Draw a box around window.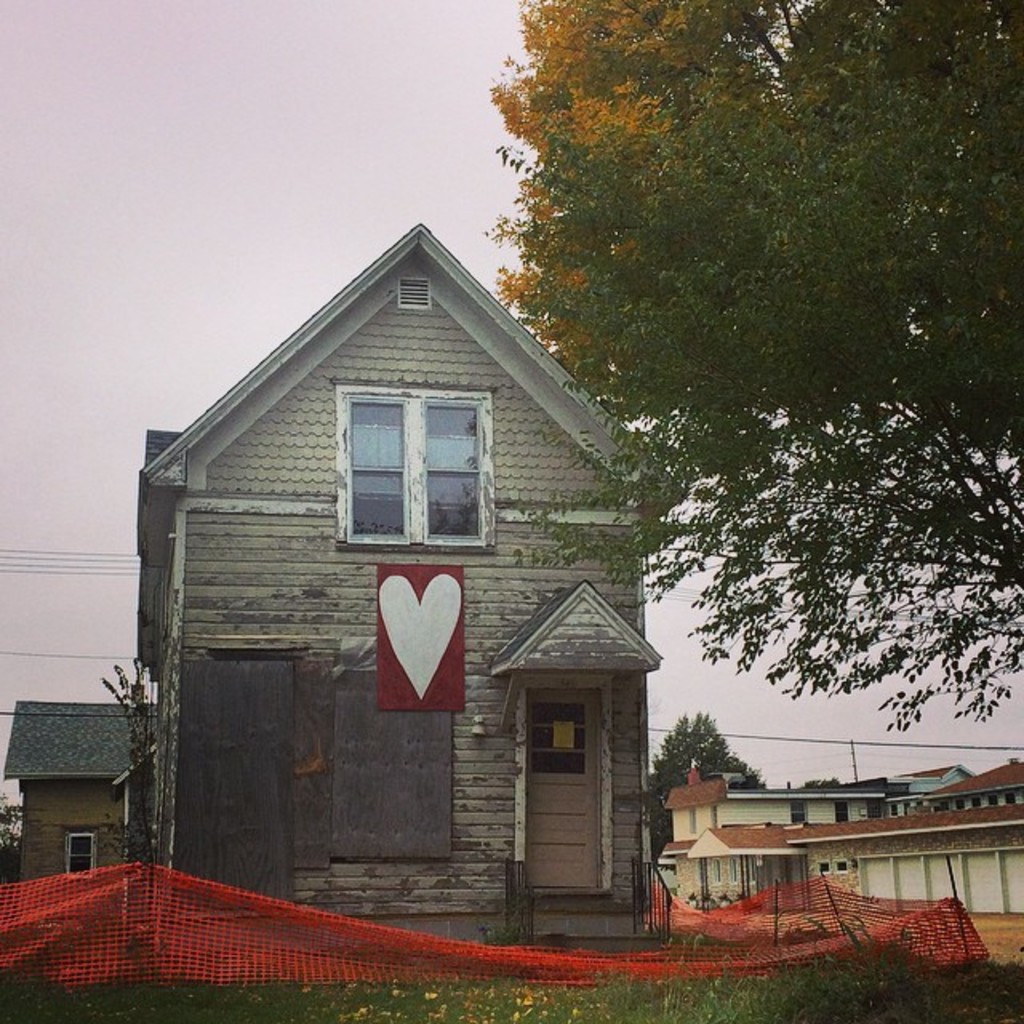
733:858:736:883.
